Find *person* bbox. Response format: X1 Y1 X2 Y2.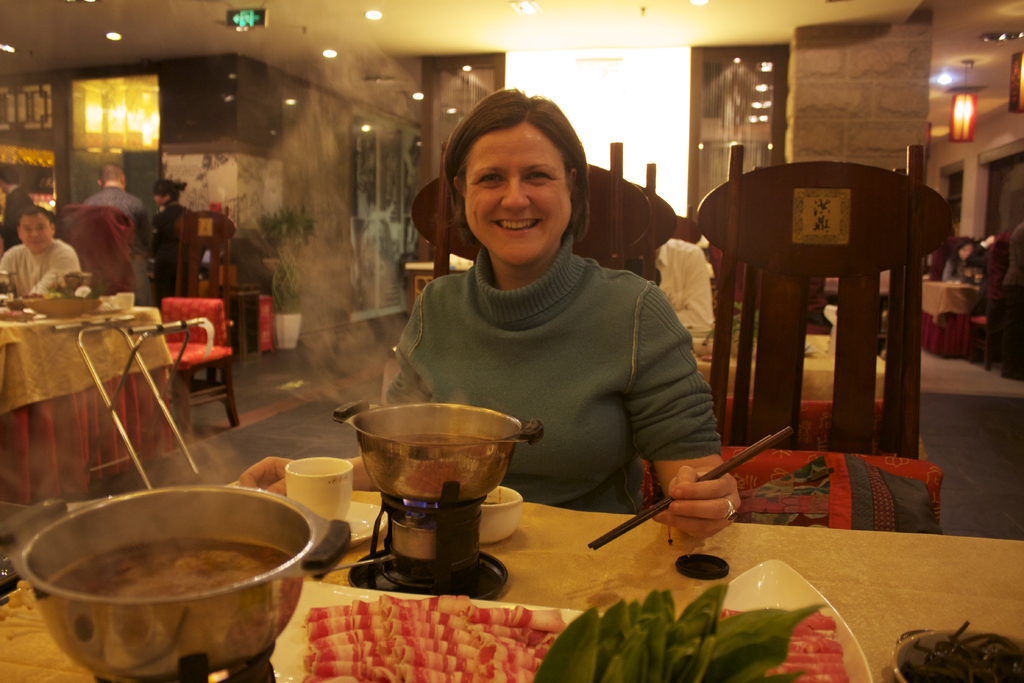
0 202 84 304.
